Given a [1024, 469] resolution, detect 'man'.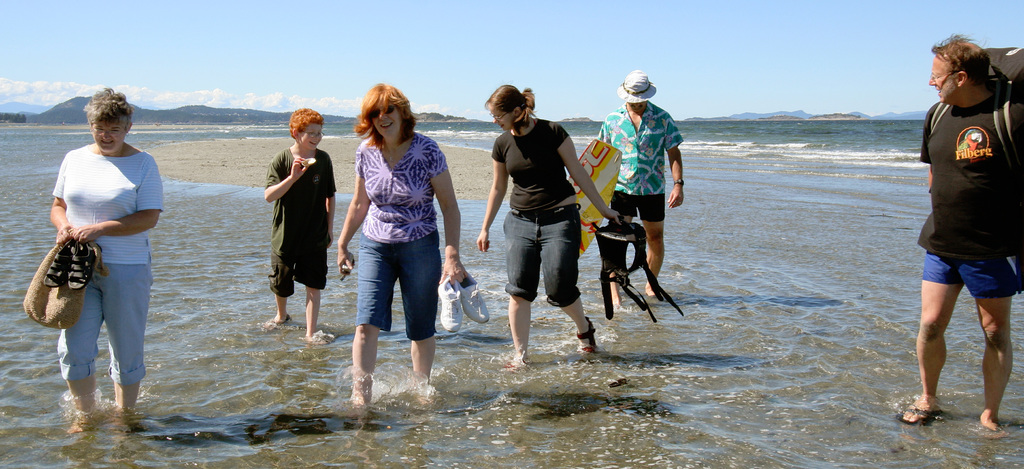
box(597, 70, 685, 310).
